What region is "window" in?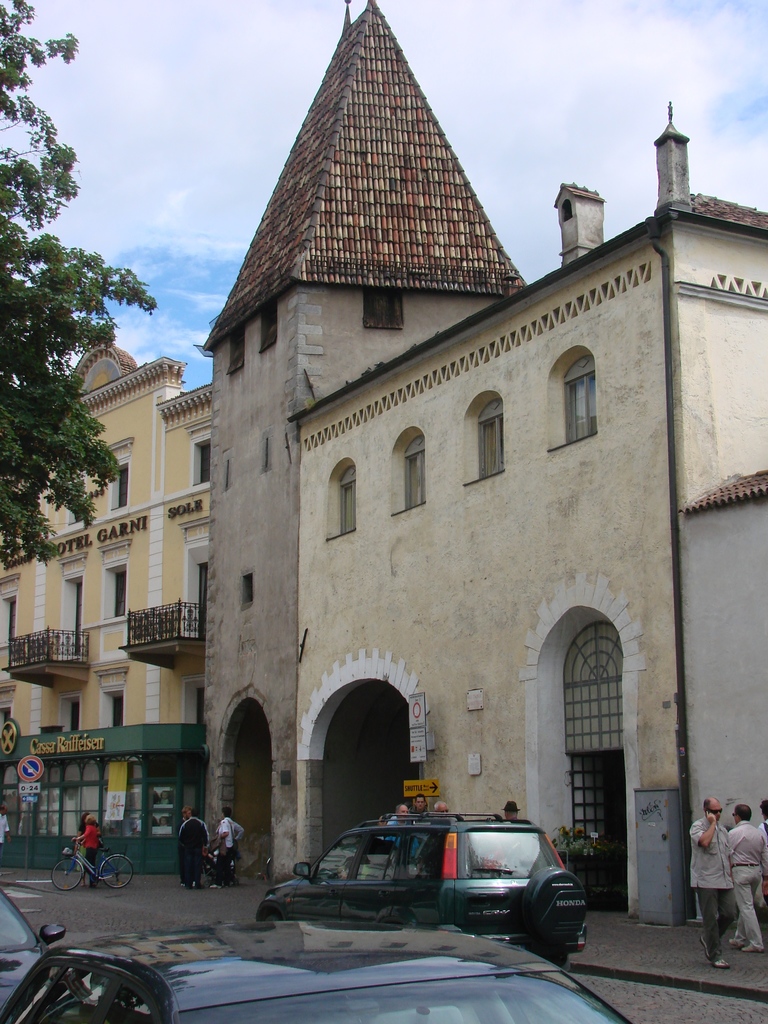
pyautogui.locateOnScreen(362, 291, 408, 333).
